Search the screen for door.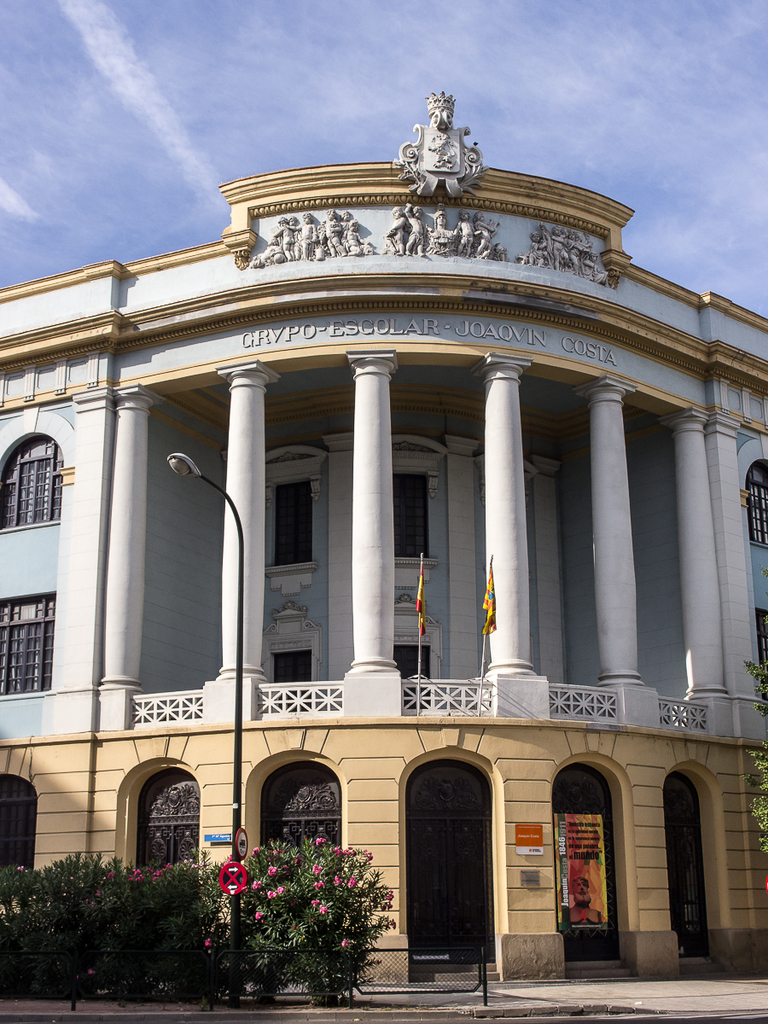
Found at 386/782/527/986.
